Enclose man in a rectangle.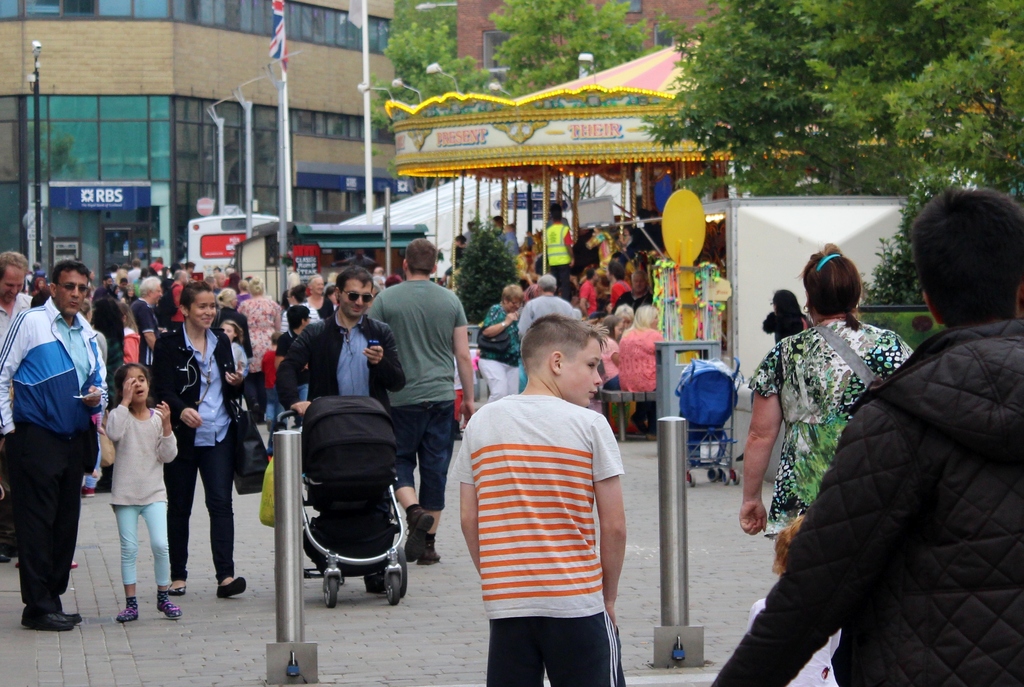
detection(271, 268, 406, 591).
